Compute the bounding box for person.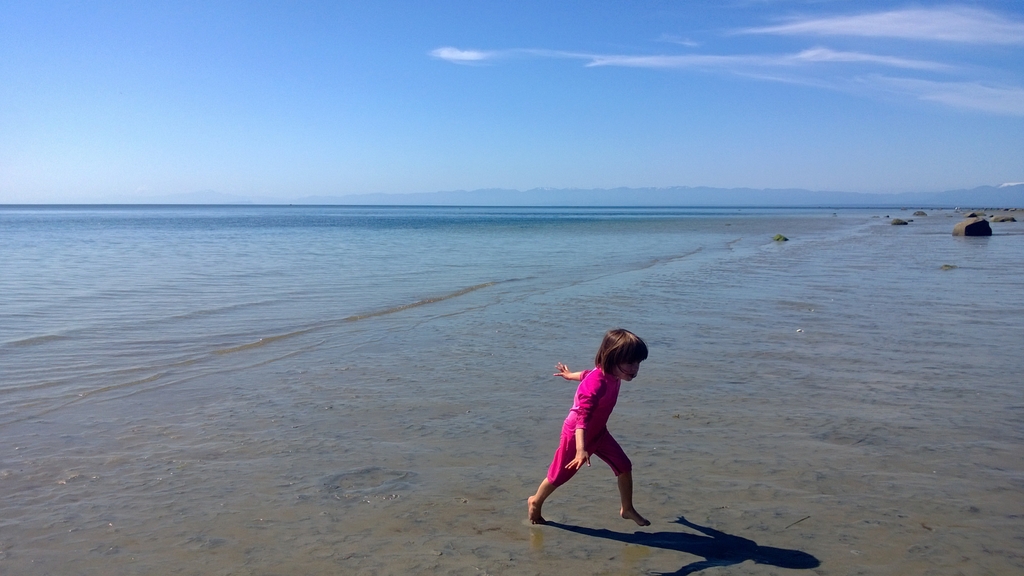
{"x1": 526, "y1": 327, "x2": 651, "y2": 527}.
